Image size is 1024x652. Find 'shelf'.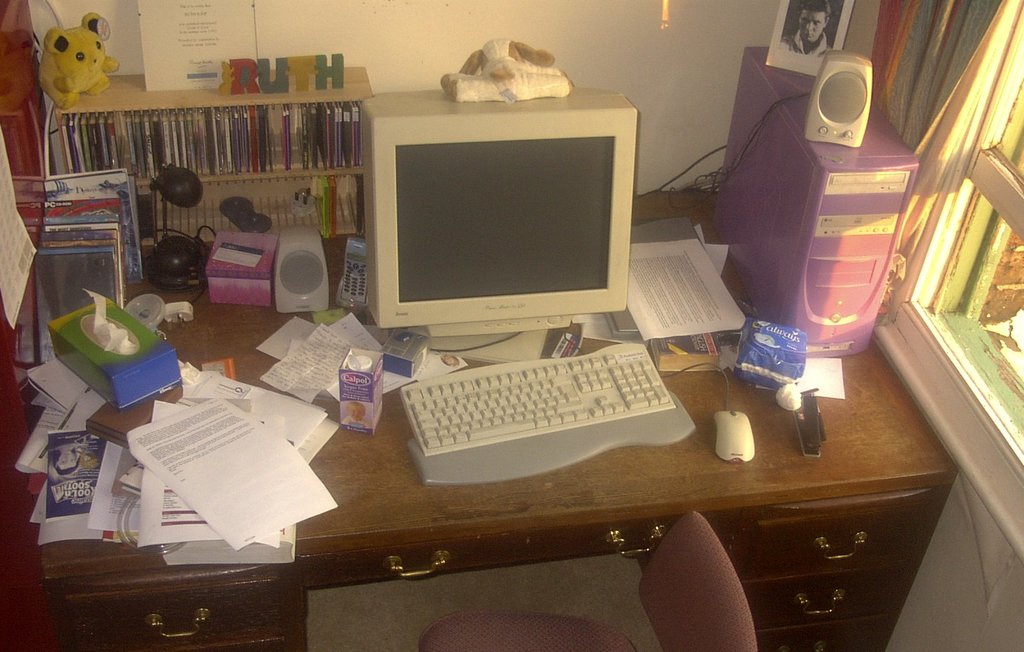
<bbox>142, 161, 370, 255</bbox>.
